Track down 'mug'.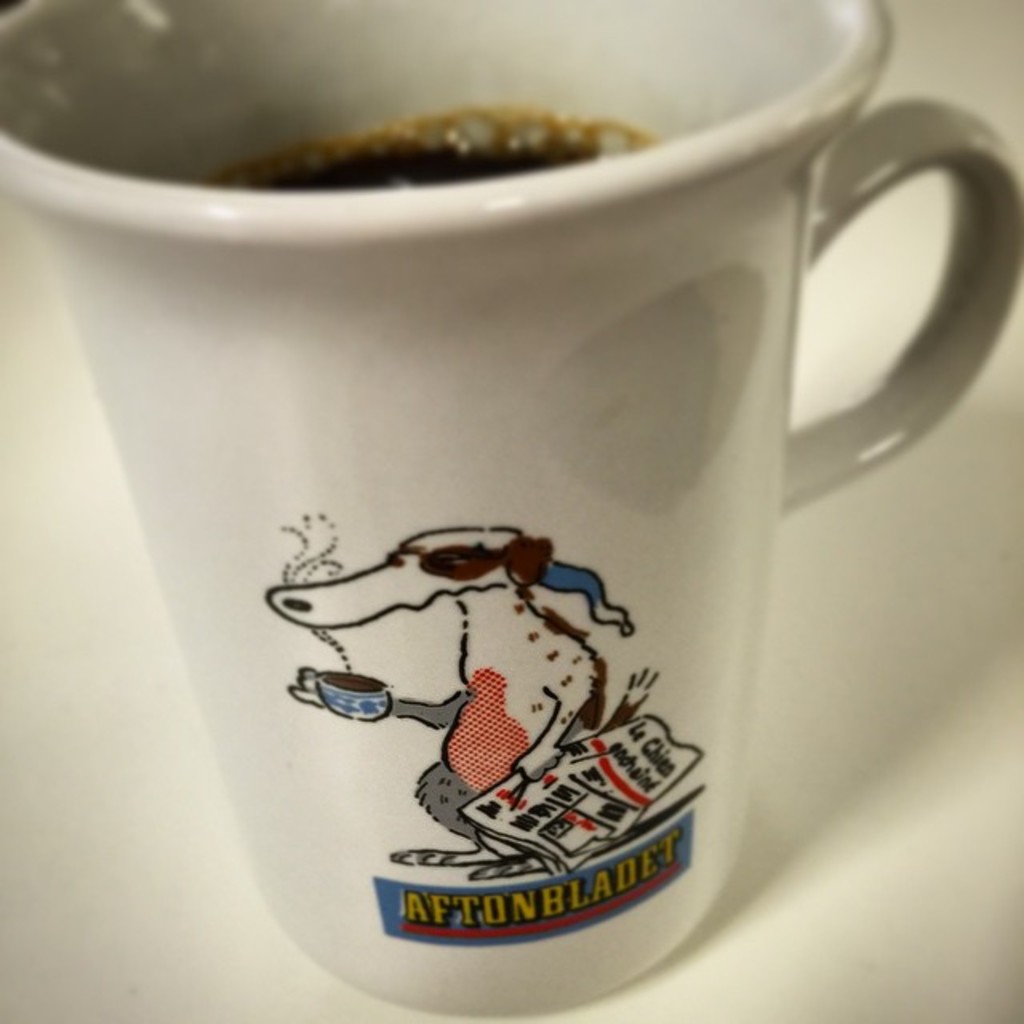
Tracked to box=[0, 0, 1018, 1011].
